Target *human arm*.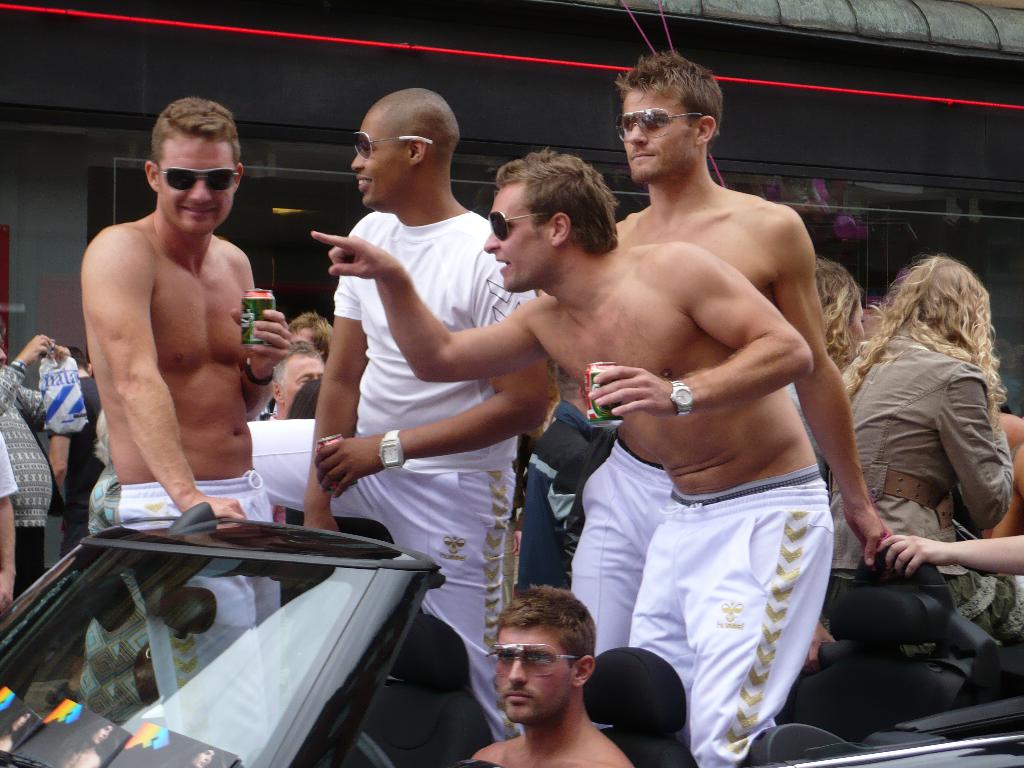
Target region: x1=578 y1=238 x2=821 y2=422.
